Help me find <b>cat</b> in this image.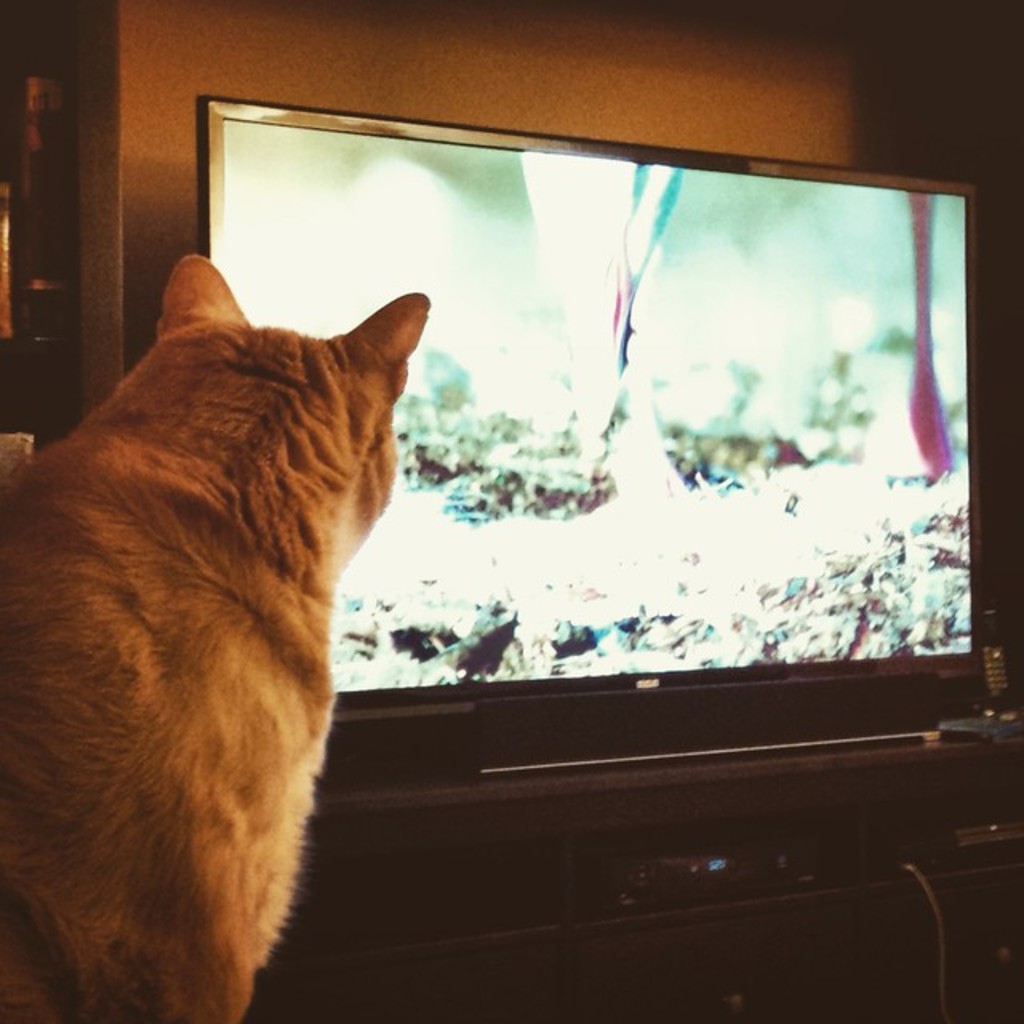
Found it: <box>0,251,430,1022</box>.
